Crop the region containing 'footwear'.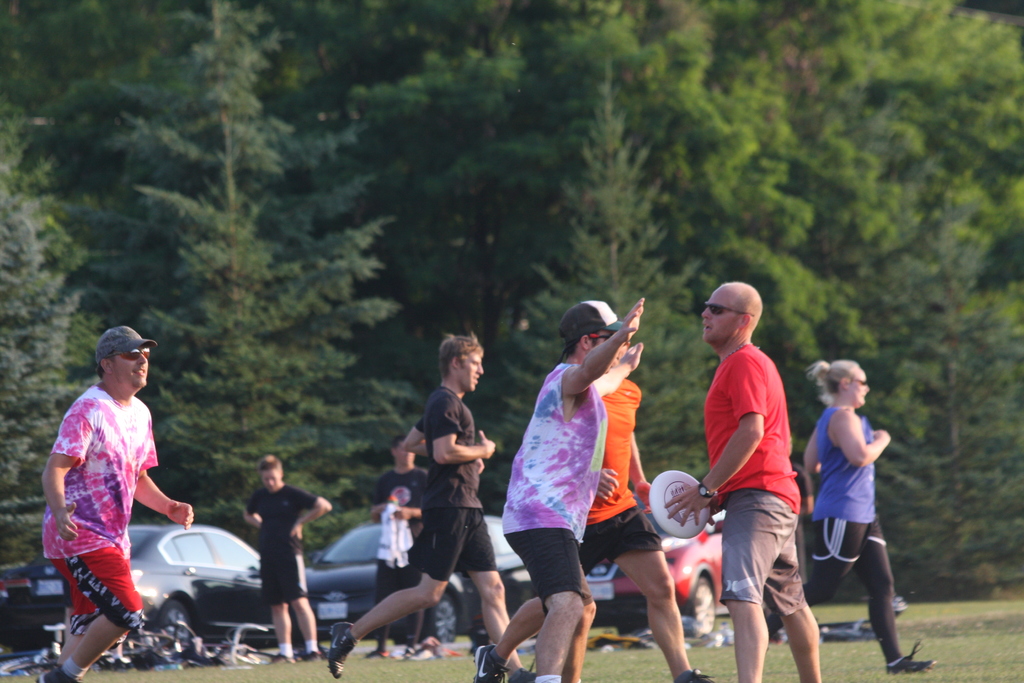
Crop region: <bbox>37, 661, 81, 682</bbox>.
